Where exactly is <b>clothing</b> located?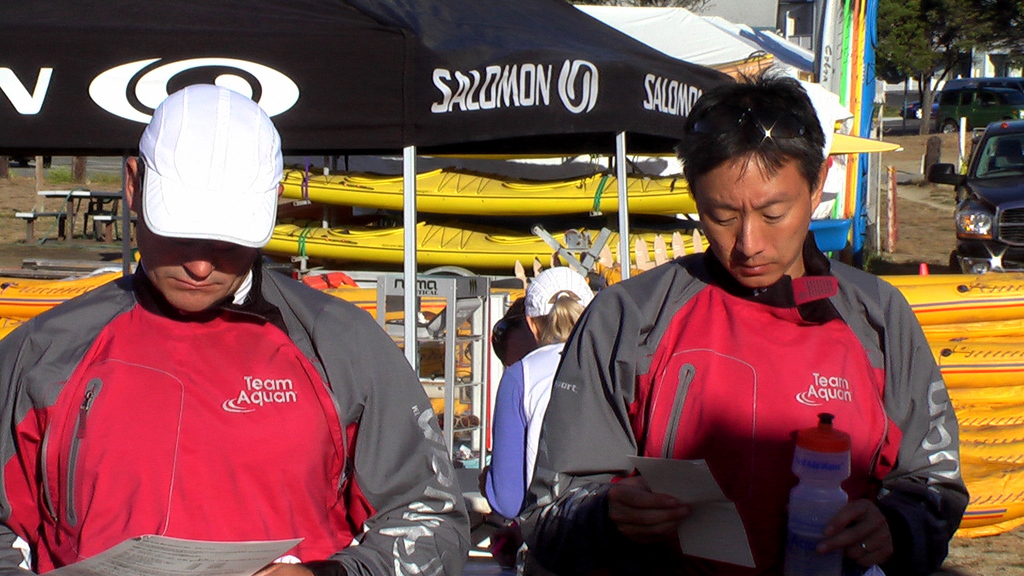
Its bounding box is 2, 250, 417, 560.
